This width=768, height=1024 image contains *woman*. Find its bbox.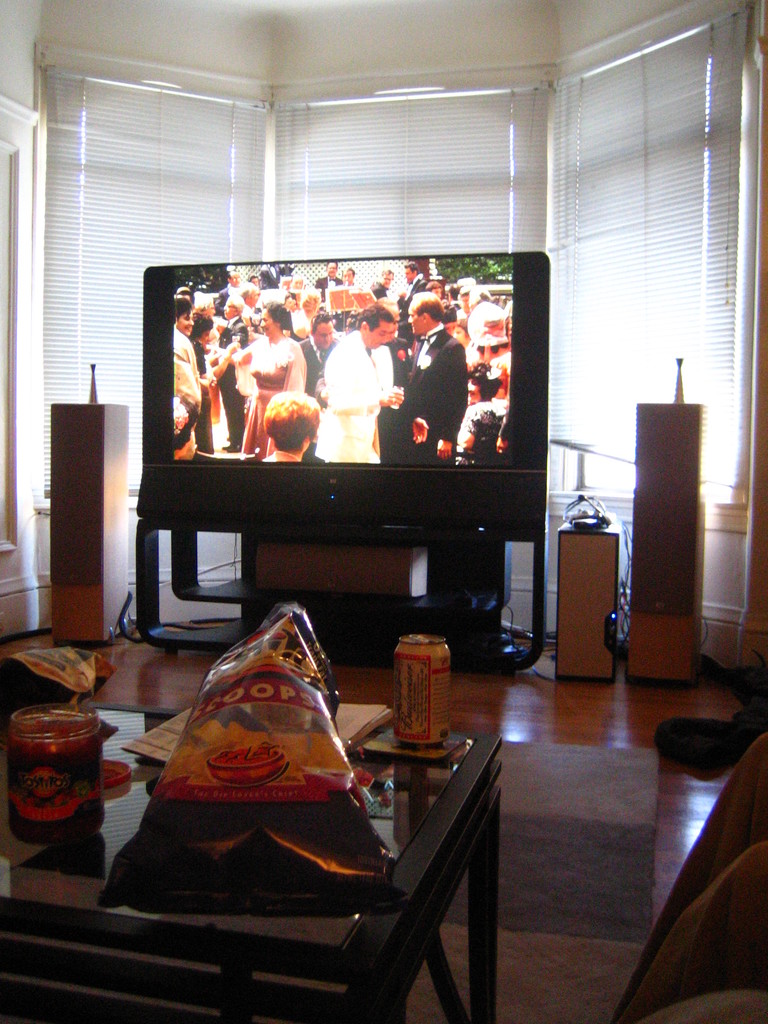
<box>225,302,310,464</box>.
